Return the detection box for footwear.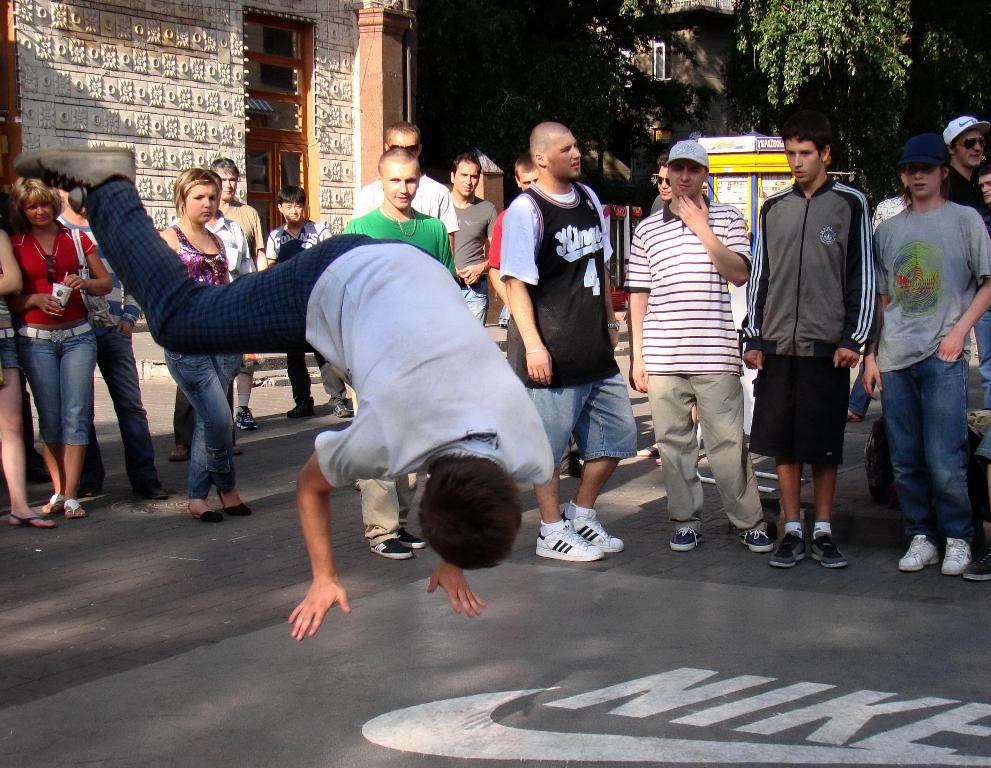
Rect(229, 444, 243, 455).
